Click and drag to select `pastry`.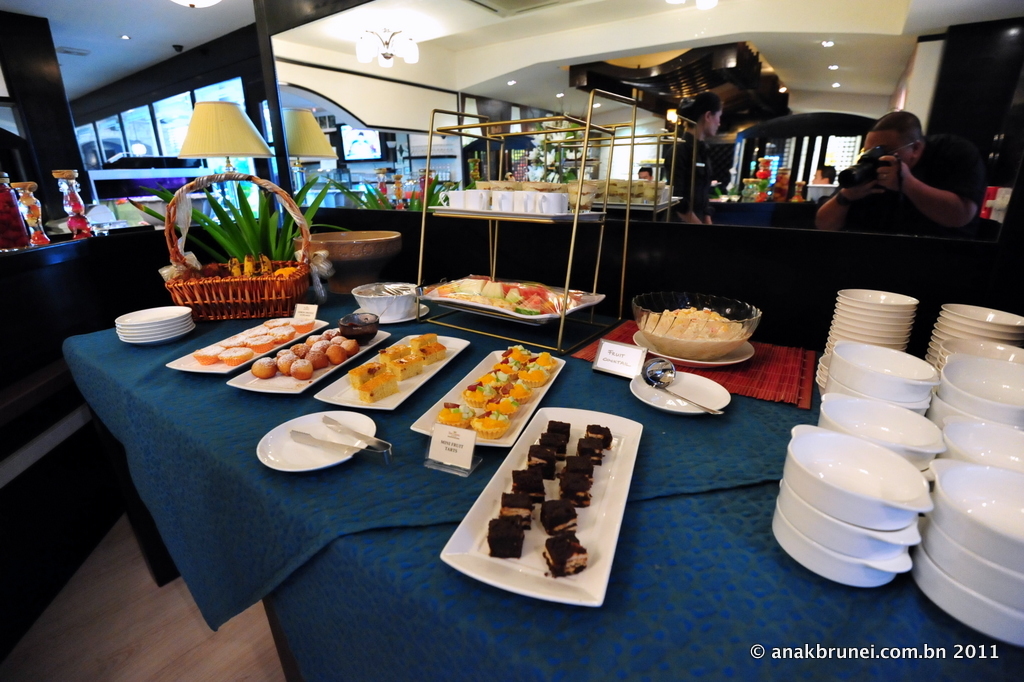
Selection: [x1=489, y1=518, x2=518, y2=560].
